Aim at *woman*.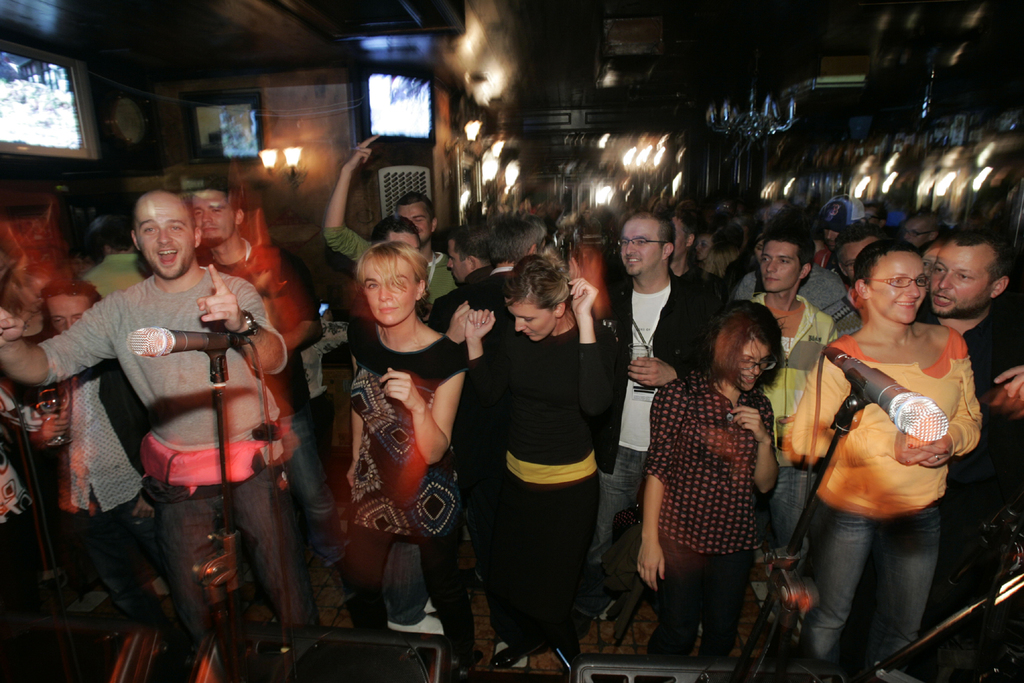
Aimed at 346:241:472:682.
